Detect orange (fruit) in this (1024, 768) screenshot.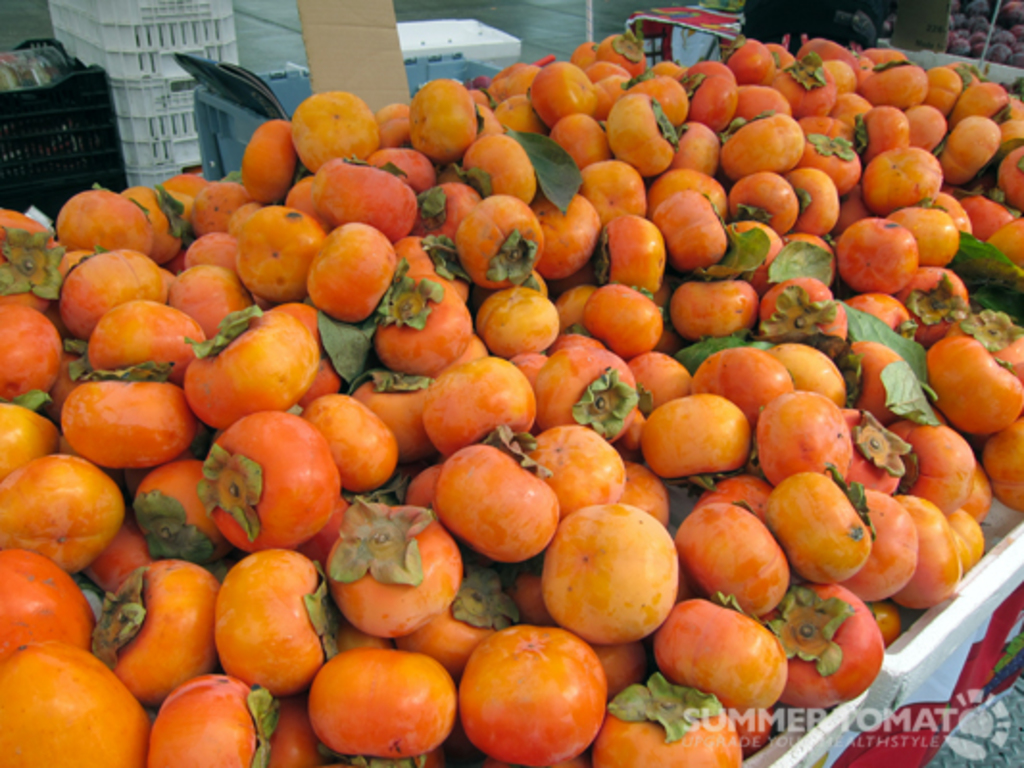
Detection: left=148, top=670, right=275, bottom=766.
